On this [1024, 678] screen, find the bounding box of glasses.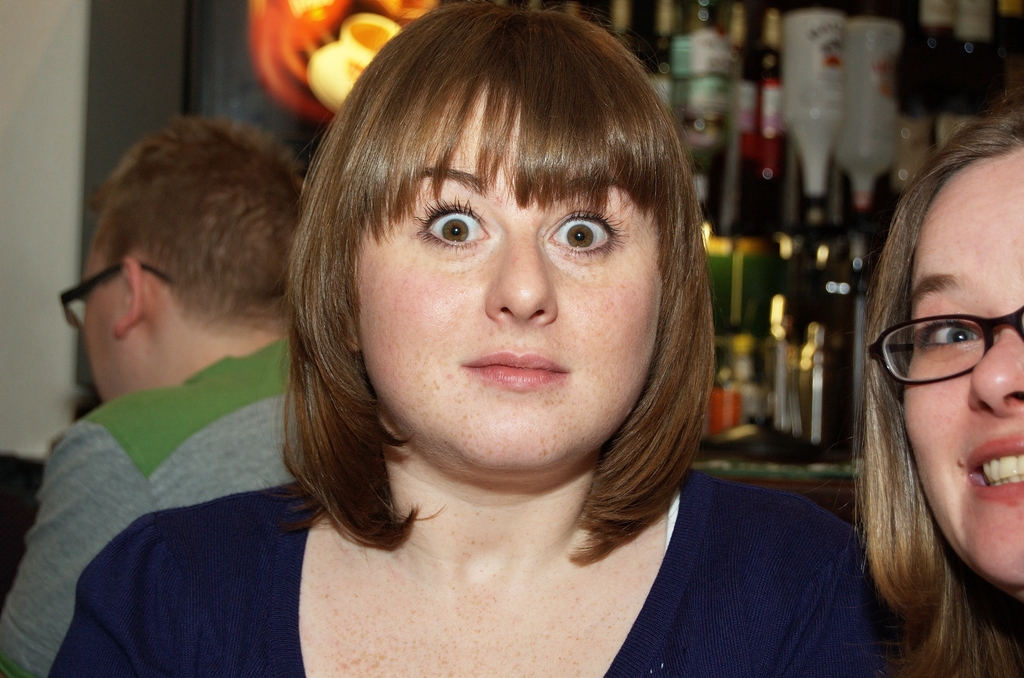
Bounding box: [842,310,1019,394].
